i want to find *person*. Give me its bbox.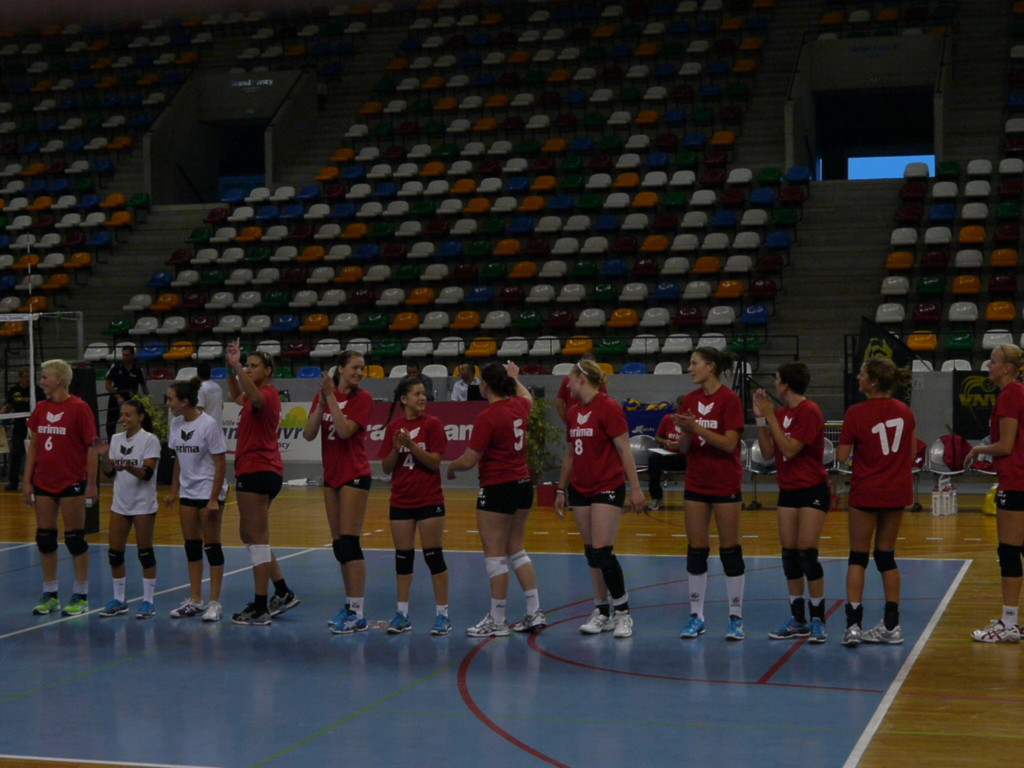
554/349/650/637.
